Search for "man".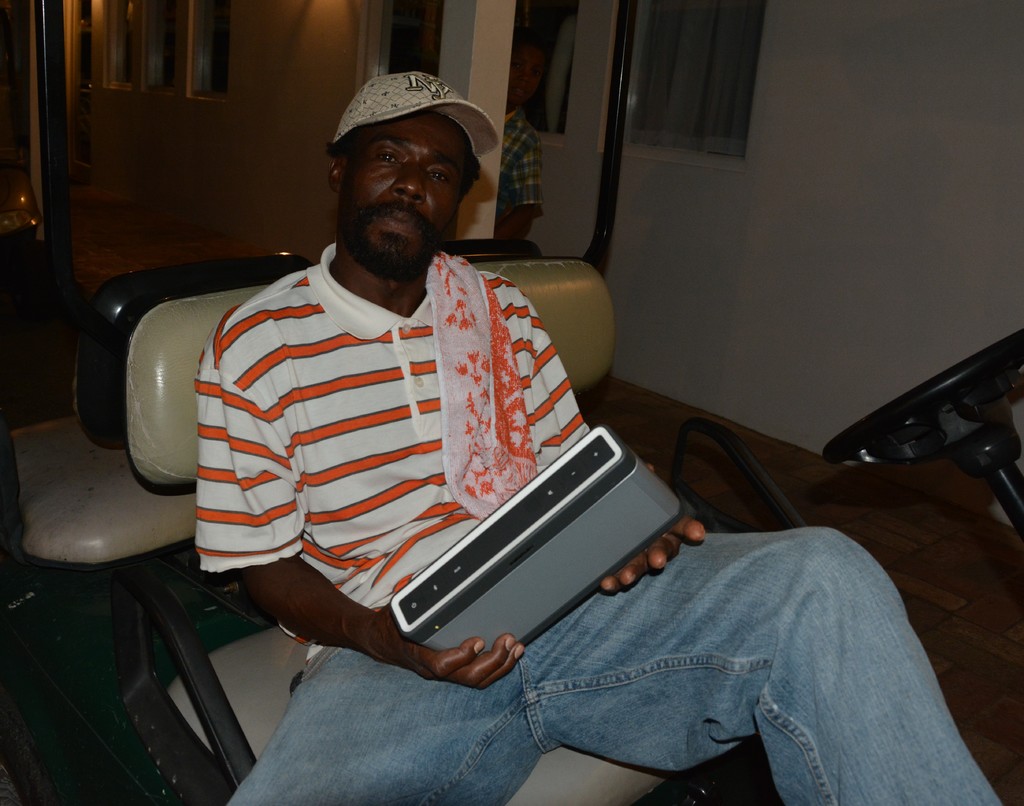
Found at 222 63 1002 805.
